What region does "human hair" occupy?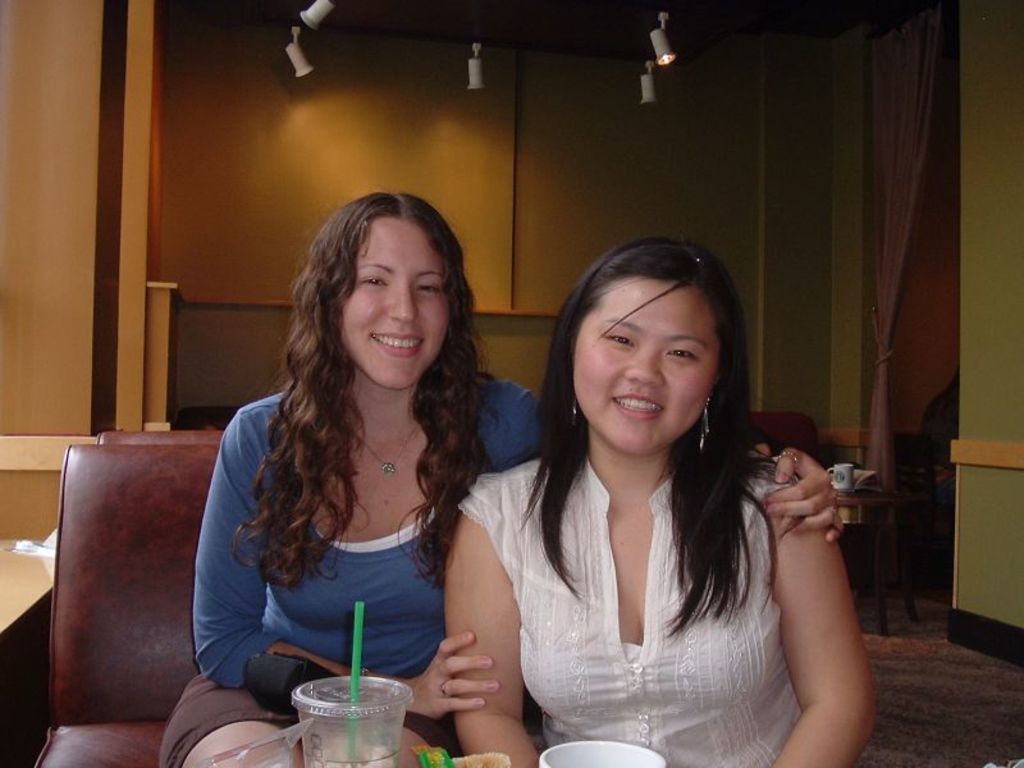
232/188/497/591.
